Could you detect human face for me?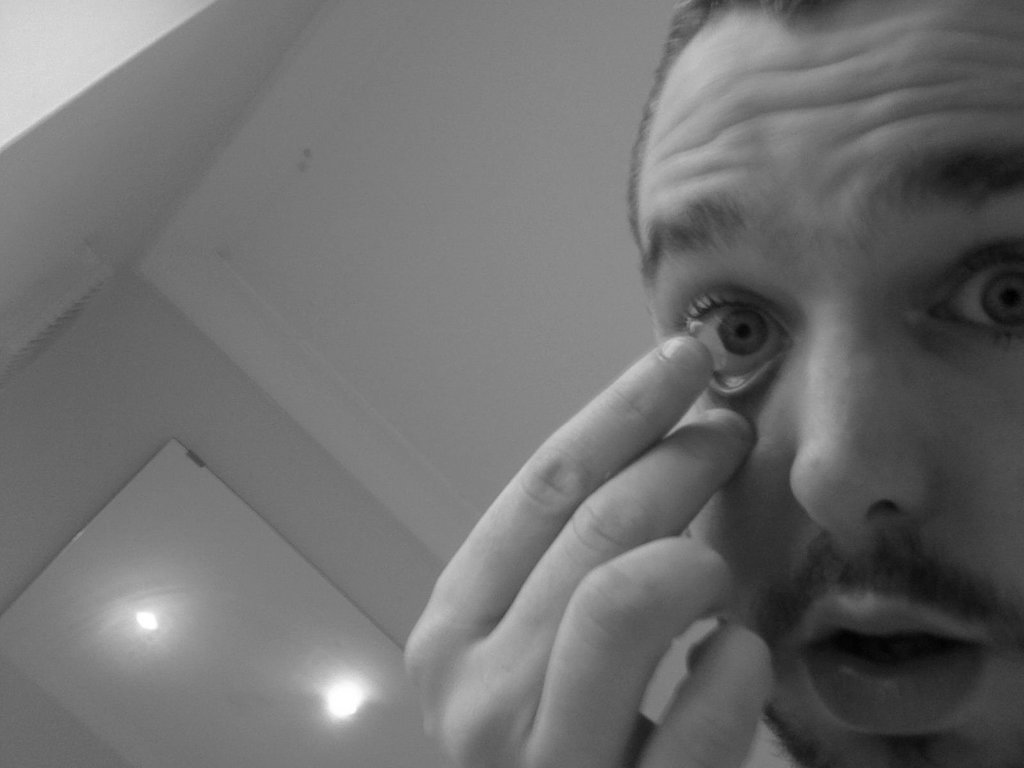
Detection result: 627 0 1023 767.
